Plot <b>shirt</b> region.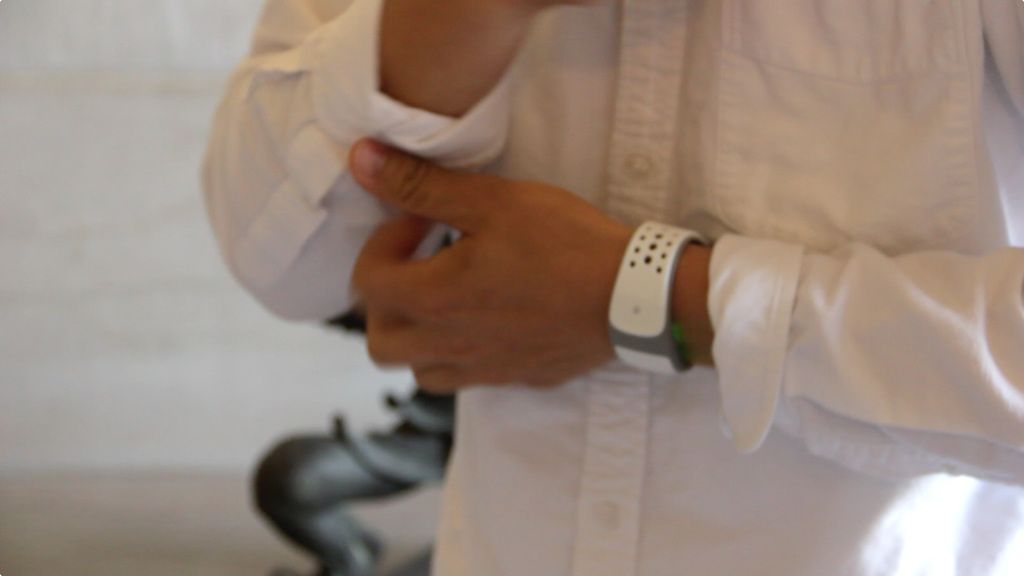
Plotted at <box>234,87,1023,531</box>.
